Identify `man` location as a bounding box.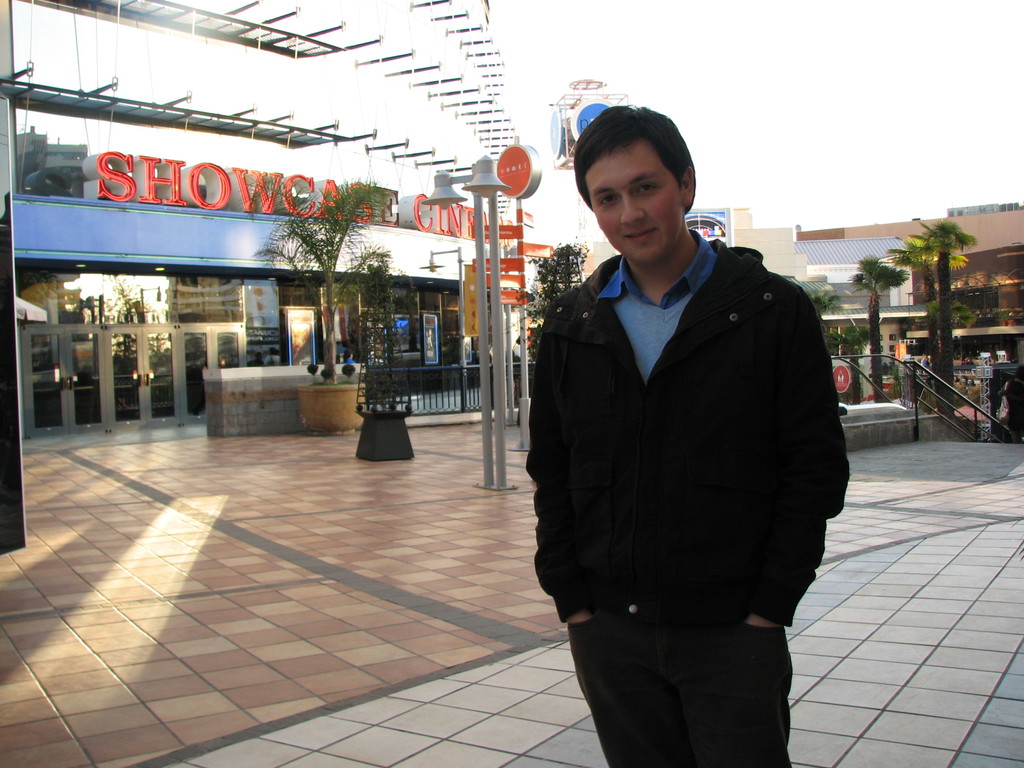
bbox=(513, 101, 854, 755).
